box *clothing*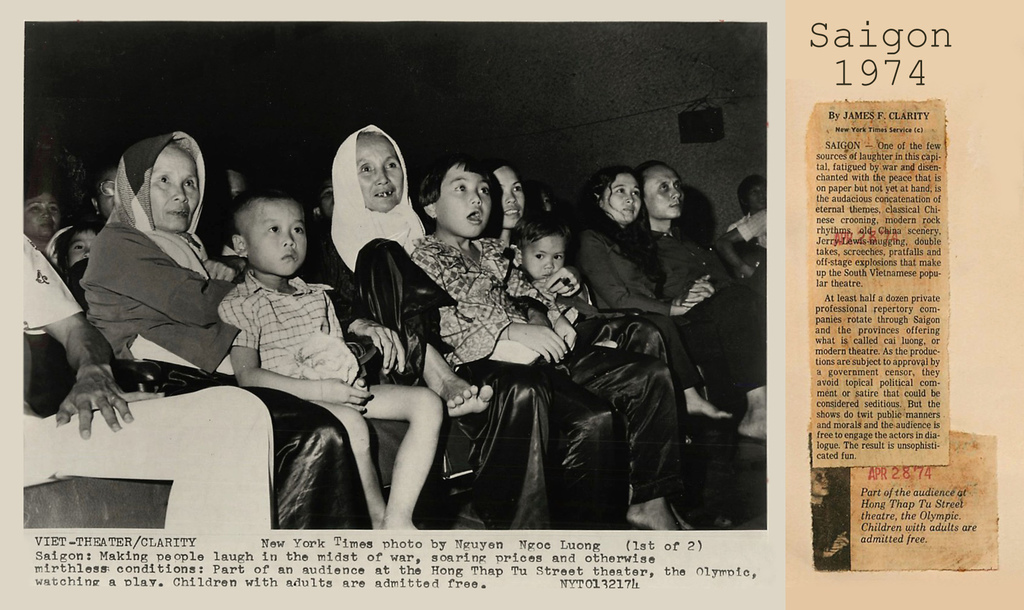
rect(396, 236, 554, 369)
